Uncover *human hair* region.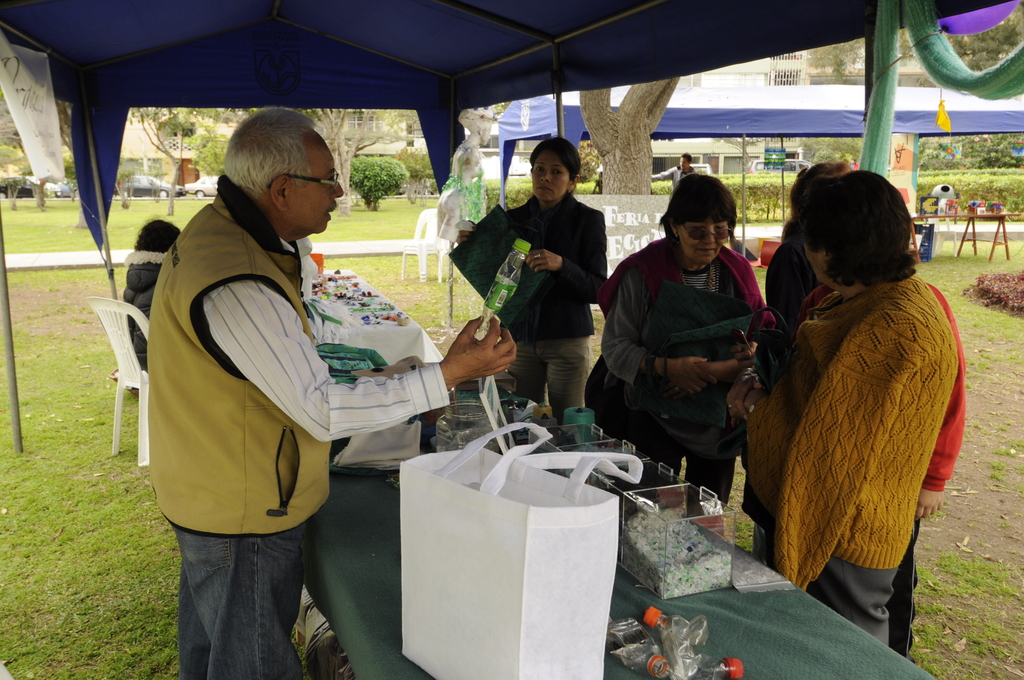
Uncovered: detection(661, 172, 745, 238).
